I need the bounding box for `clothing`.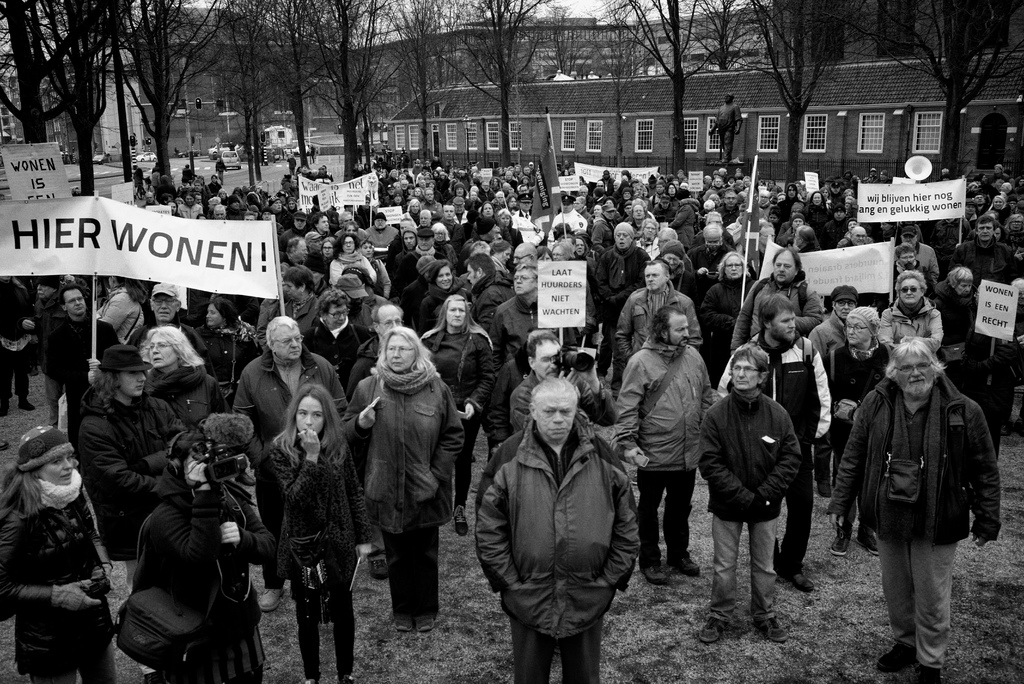
Here it is: box=[733, 337, 819, 558].
